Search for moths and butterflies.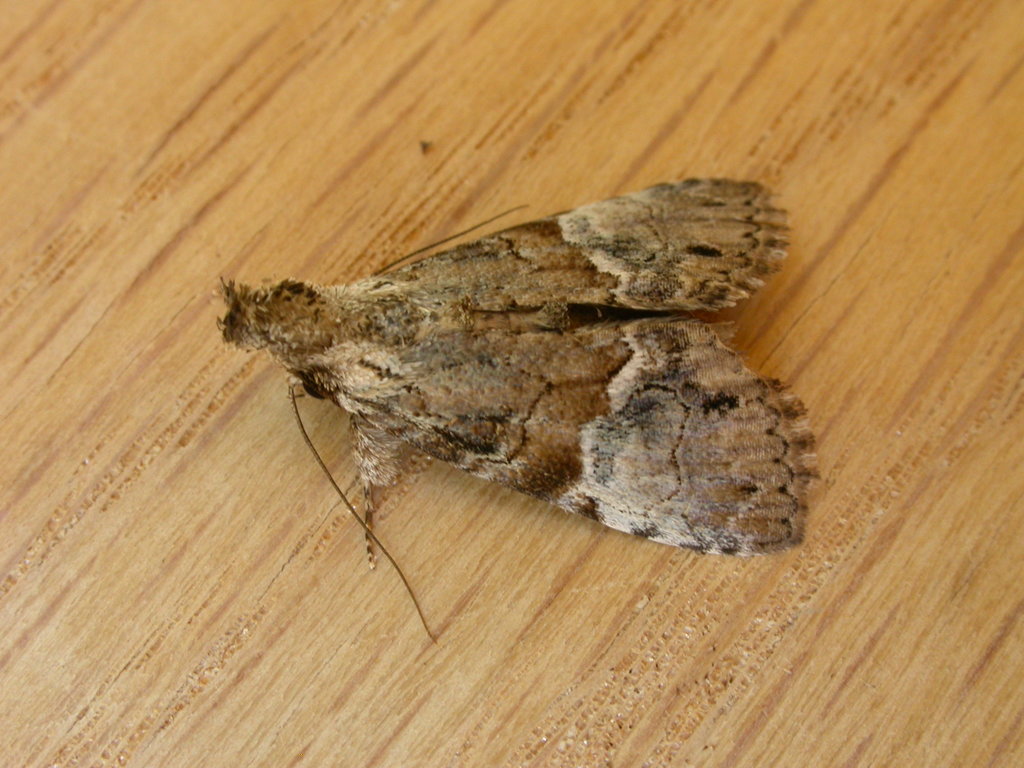
Found at <region>193, 175, 835, 646</region>.
